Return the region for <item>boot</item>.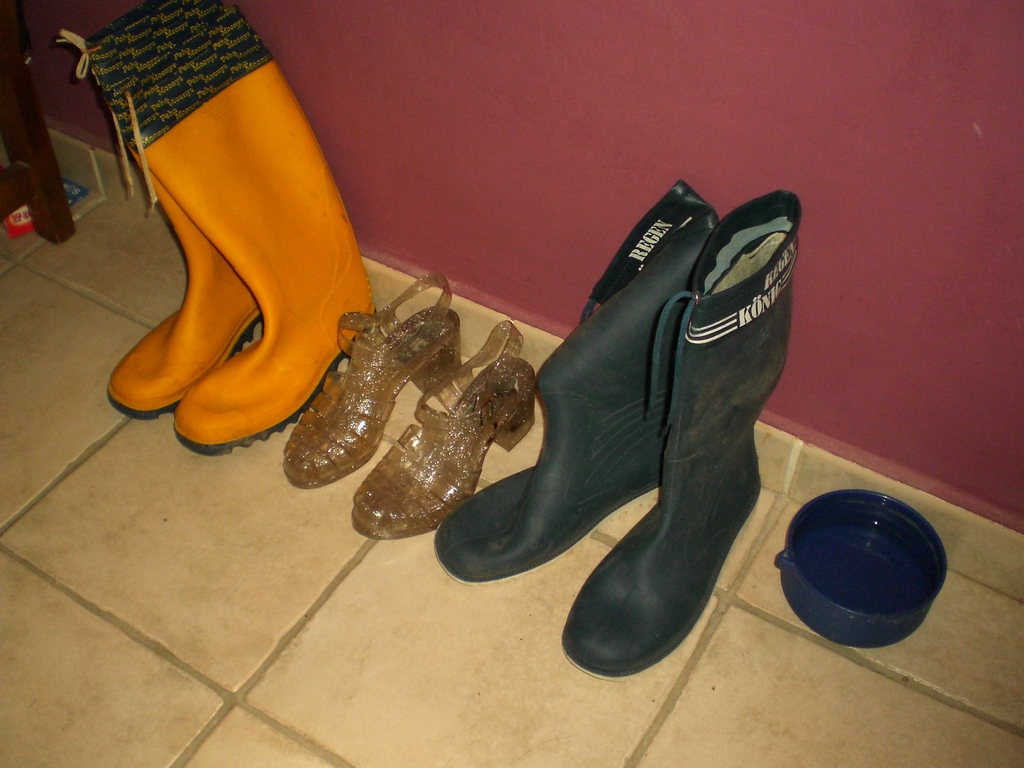
[164, 0, 371, 455].
